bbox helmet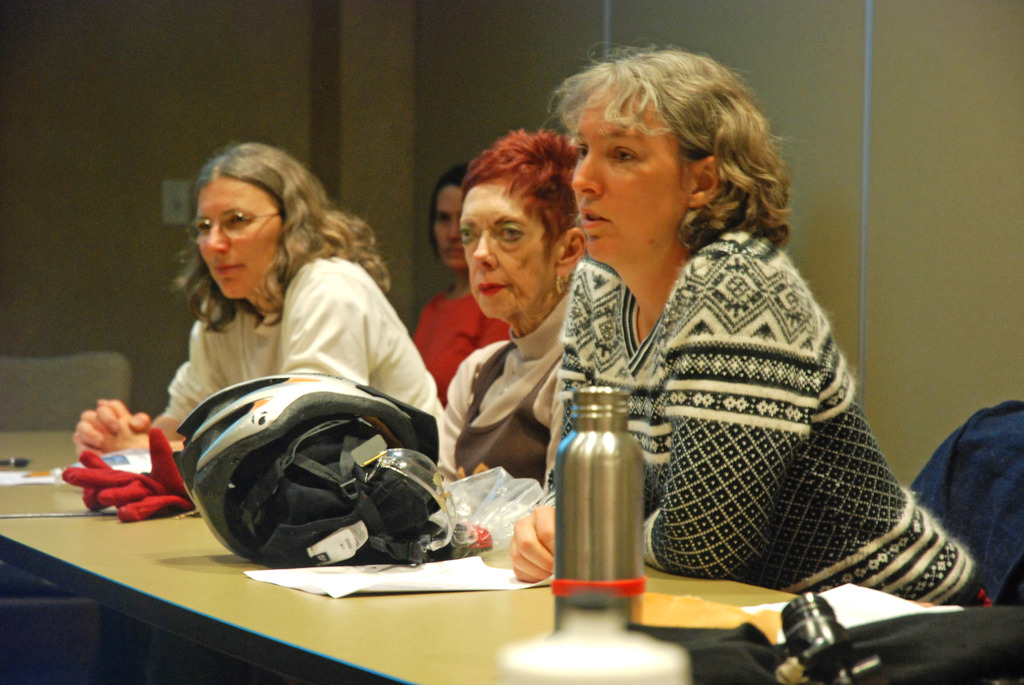
select_region(168, 386, 436, 560)
